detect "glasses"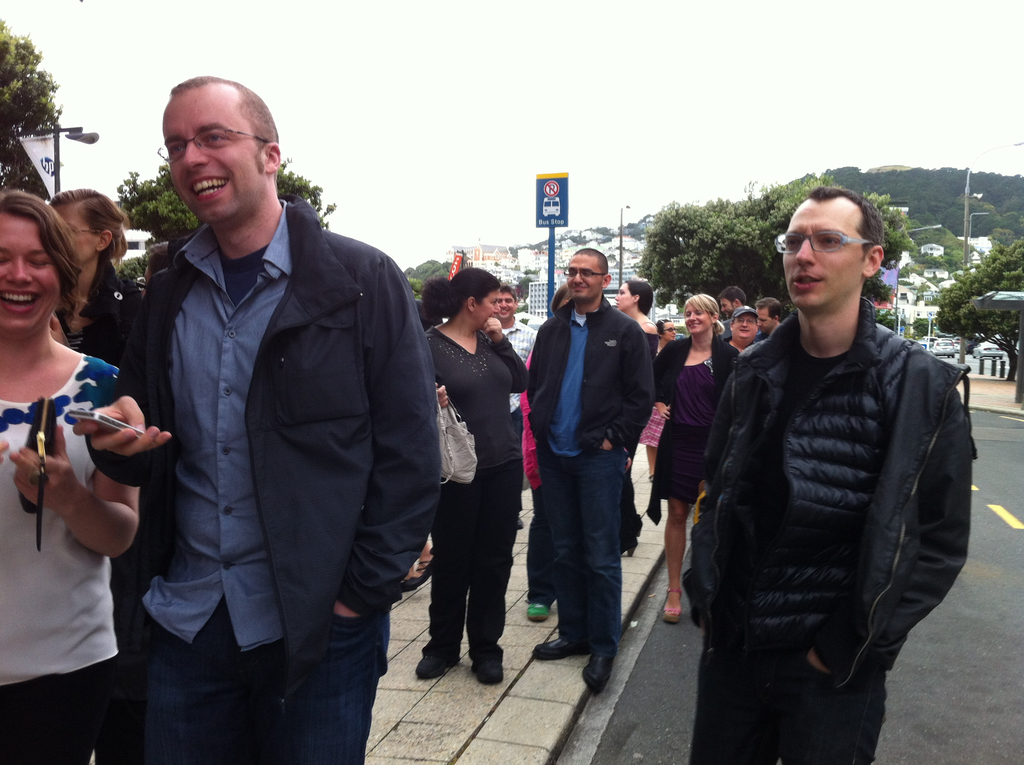
box(570, 268, 607, 278)
